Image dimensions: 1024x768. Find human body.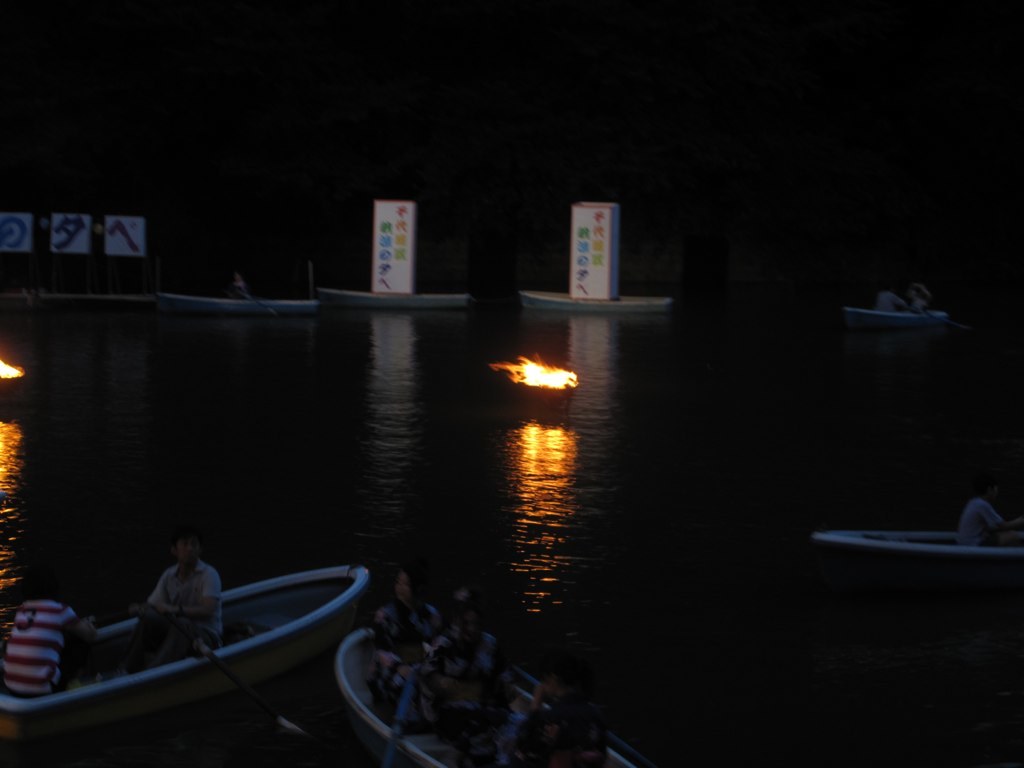
(148,522,224,668).
